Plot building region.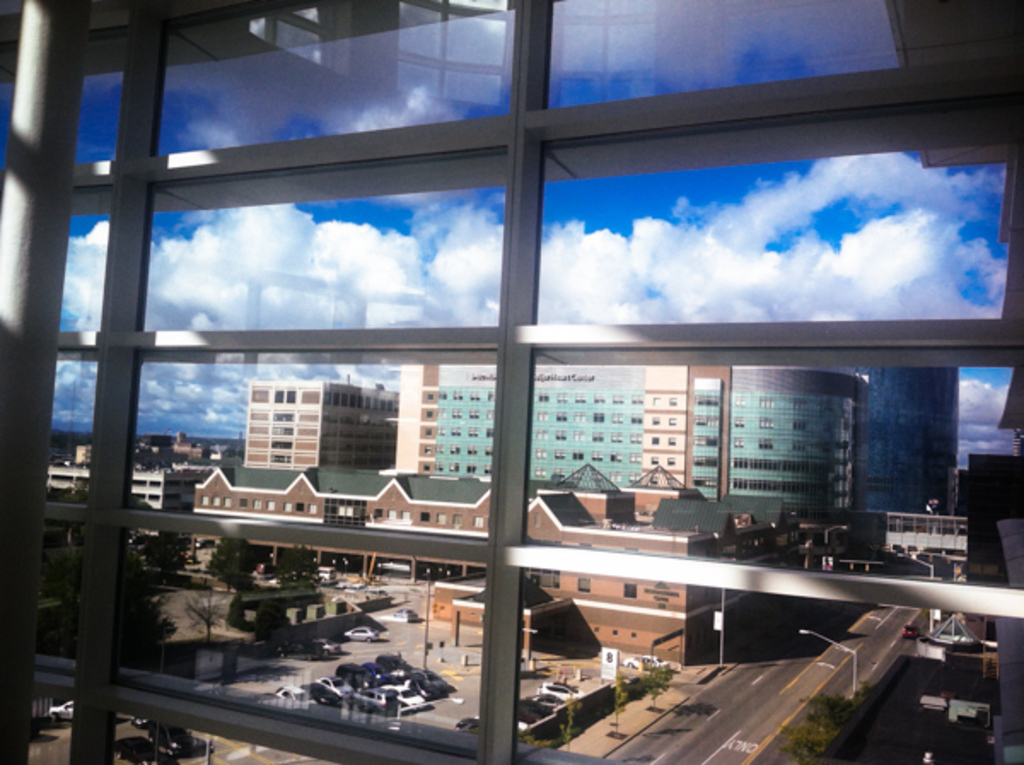
Plotted at [x1=242, y1=386, x2=394, y2=473].
